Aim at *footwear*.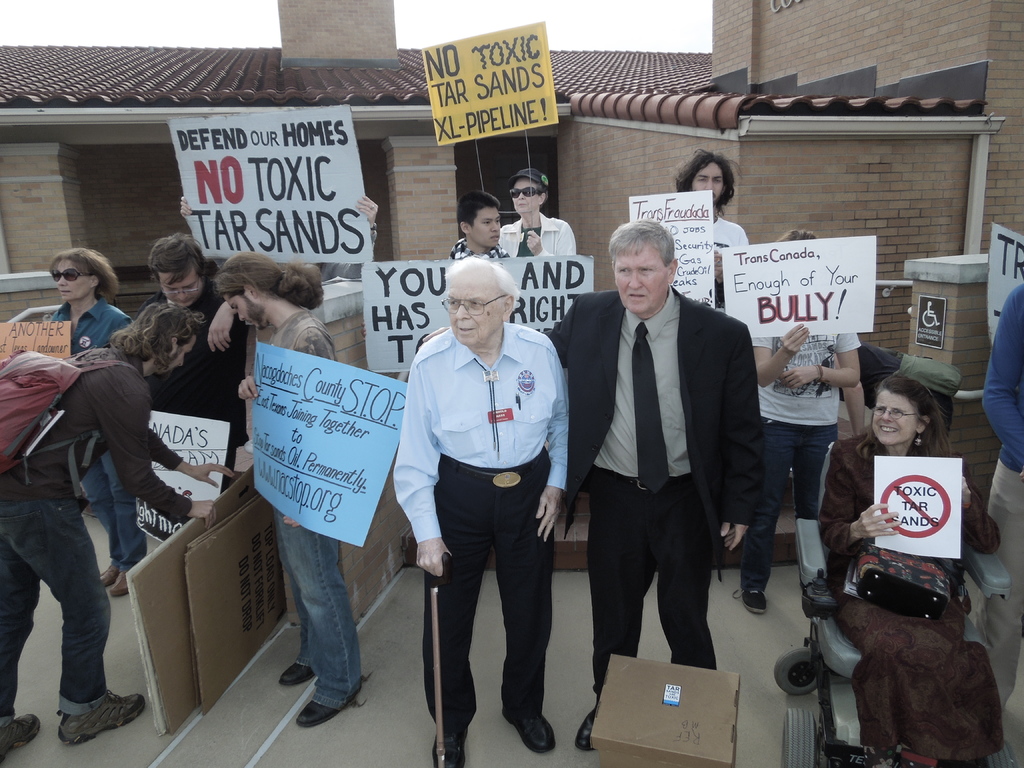
Aimed at BBox(733, 581, 768, 612).
